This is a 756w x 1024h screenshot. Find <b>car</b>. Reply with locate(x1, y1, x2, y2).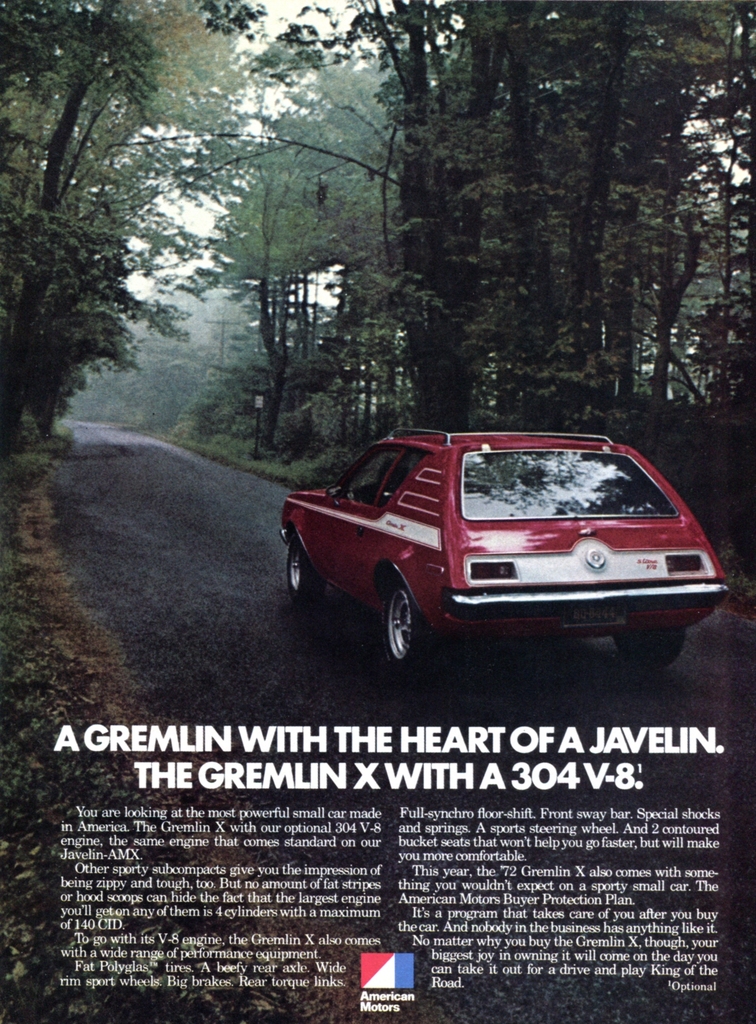
locate(277, 426, 728, 680).
